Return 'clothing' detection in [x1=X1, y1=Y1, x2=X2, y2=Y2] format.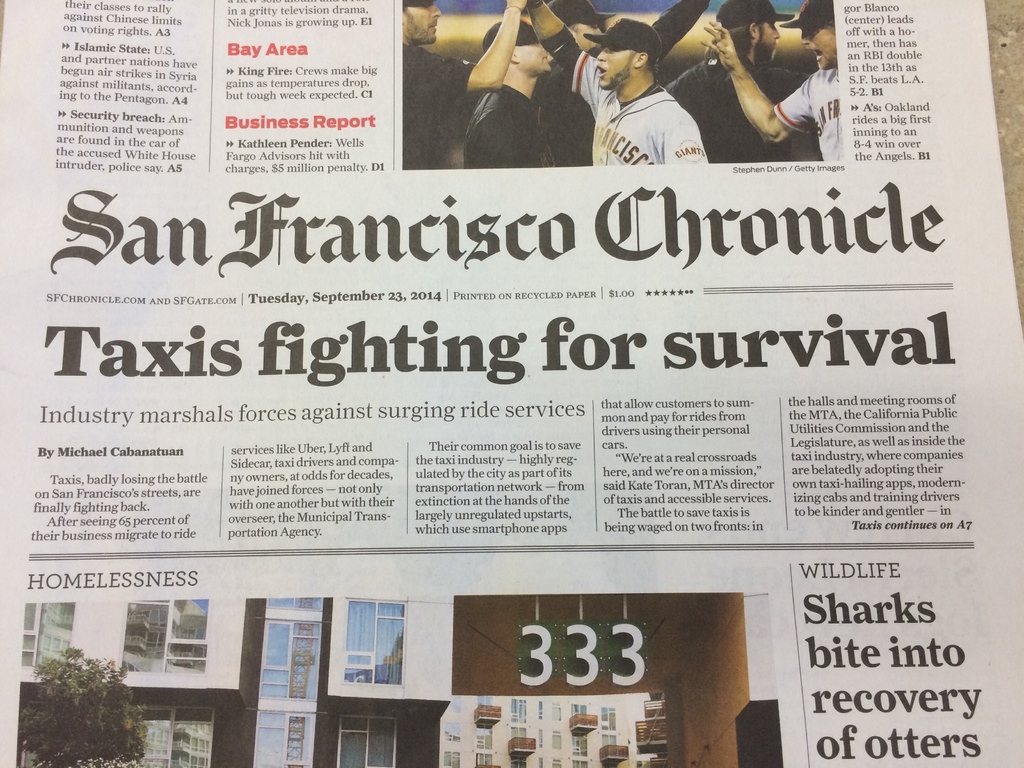
[x1=406, y1=33, x2=474, y2=164].
